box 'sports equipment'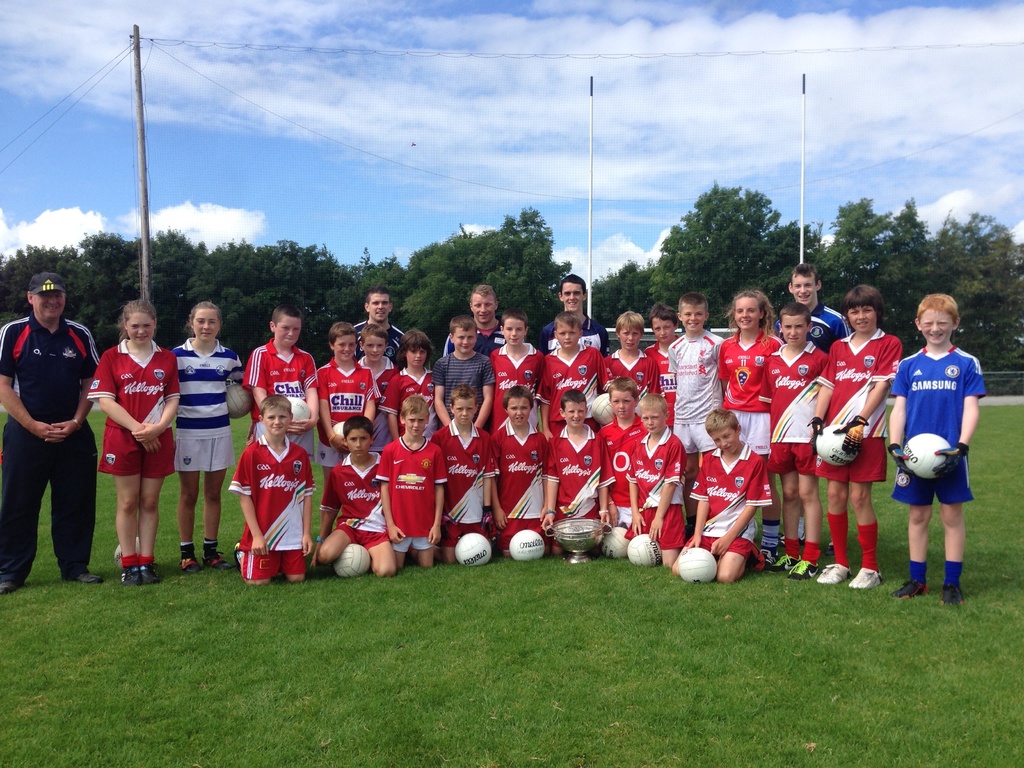
(902,434,954,479)
